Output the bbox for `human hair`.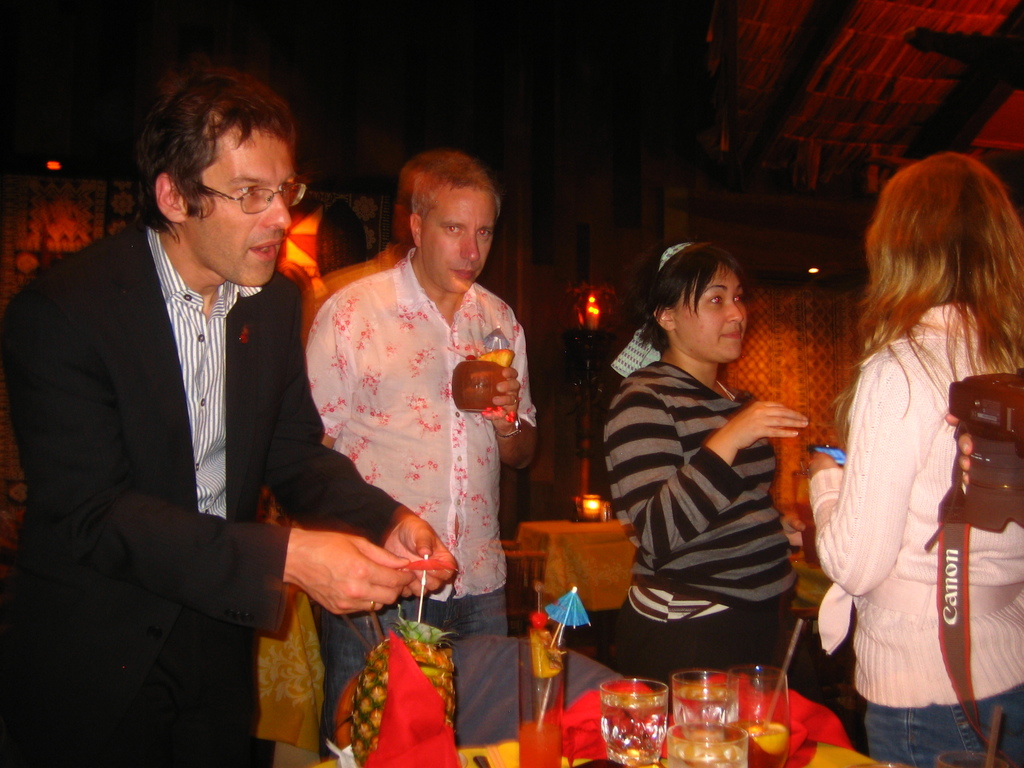
(643, 238, 747, 355).
